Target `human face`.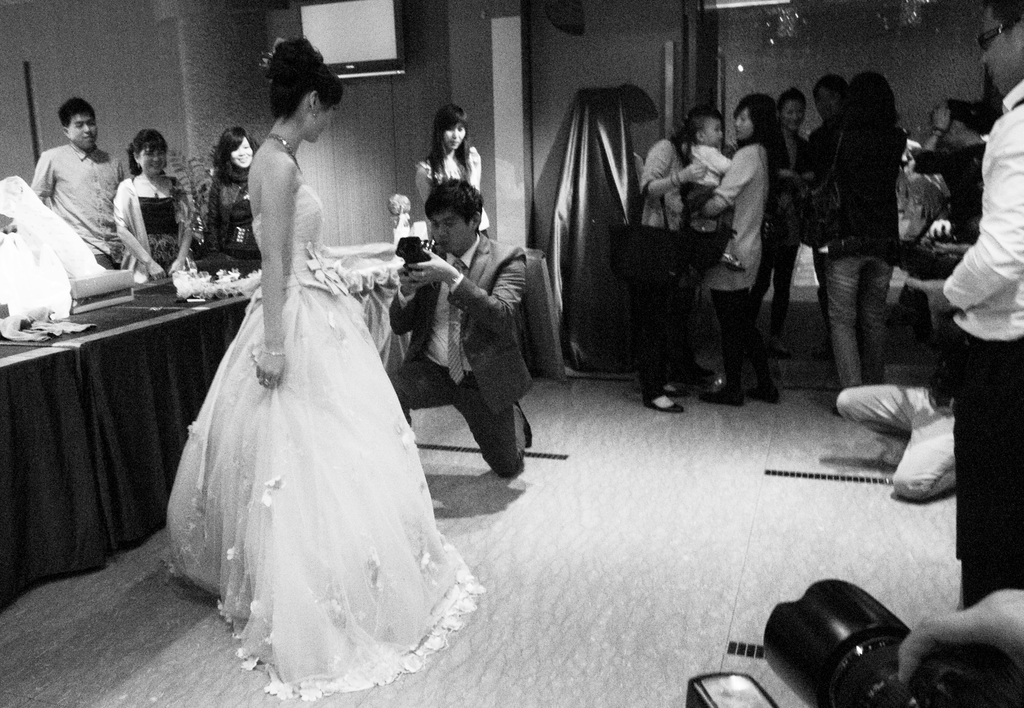
Target region: [left=442, top=123, right=465, bottom=153].
